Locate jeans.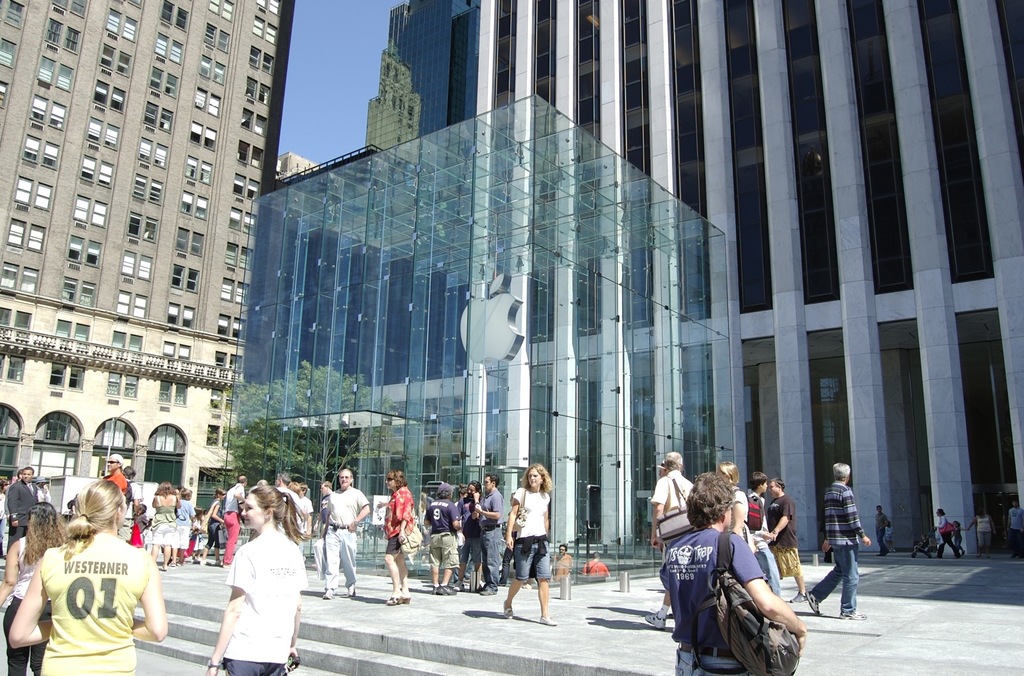
Bounding box: 383,535,399,554.
